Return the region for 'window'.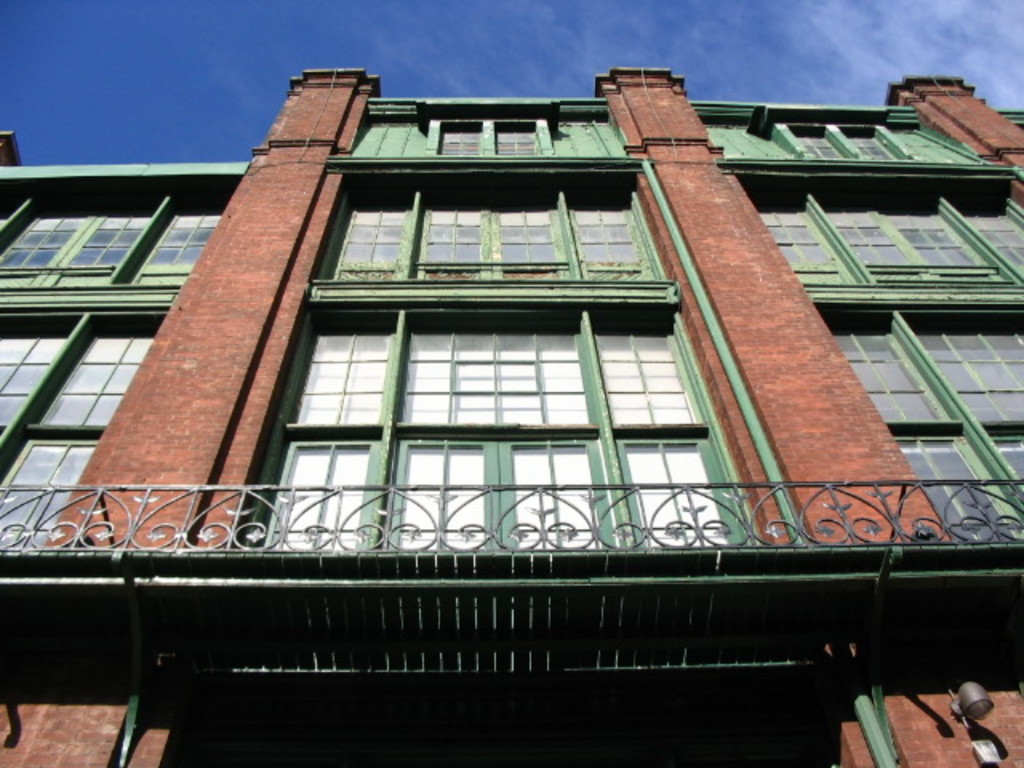
(0,198,229,288).
